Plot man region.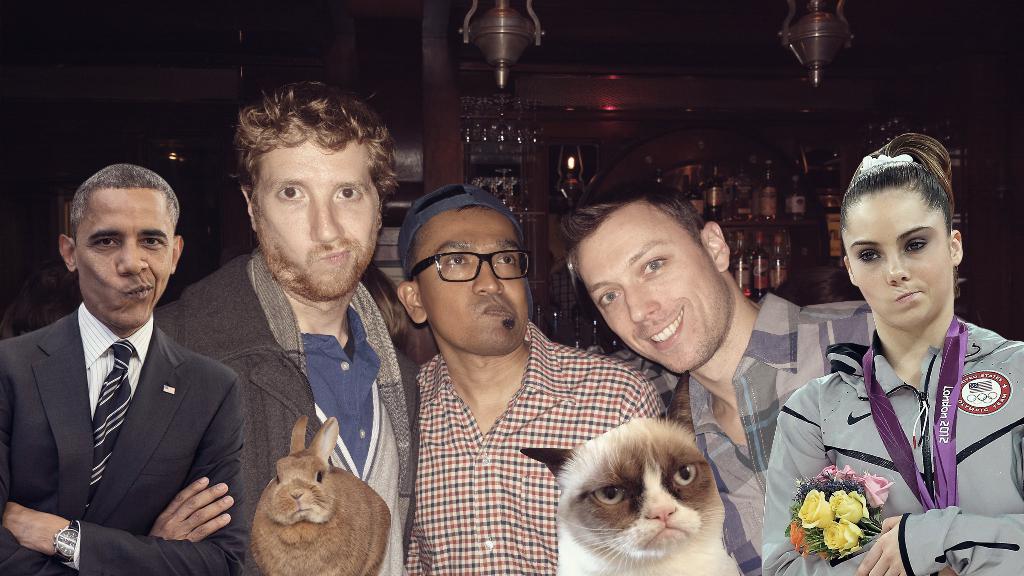
Plotted at 548 171 872 575.
